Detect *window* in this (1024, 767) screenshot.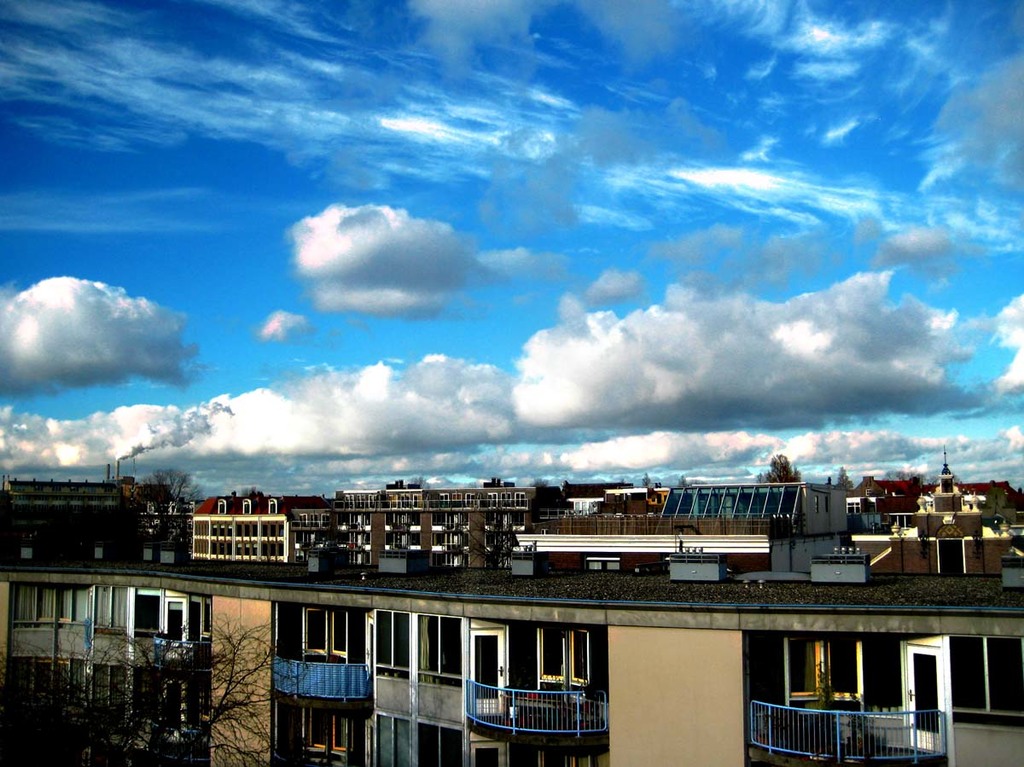
Detection: {"x1": 422, "y1": 723, "x2": 465, "y2": 766}.
